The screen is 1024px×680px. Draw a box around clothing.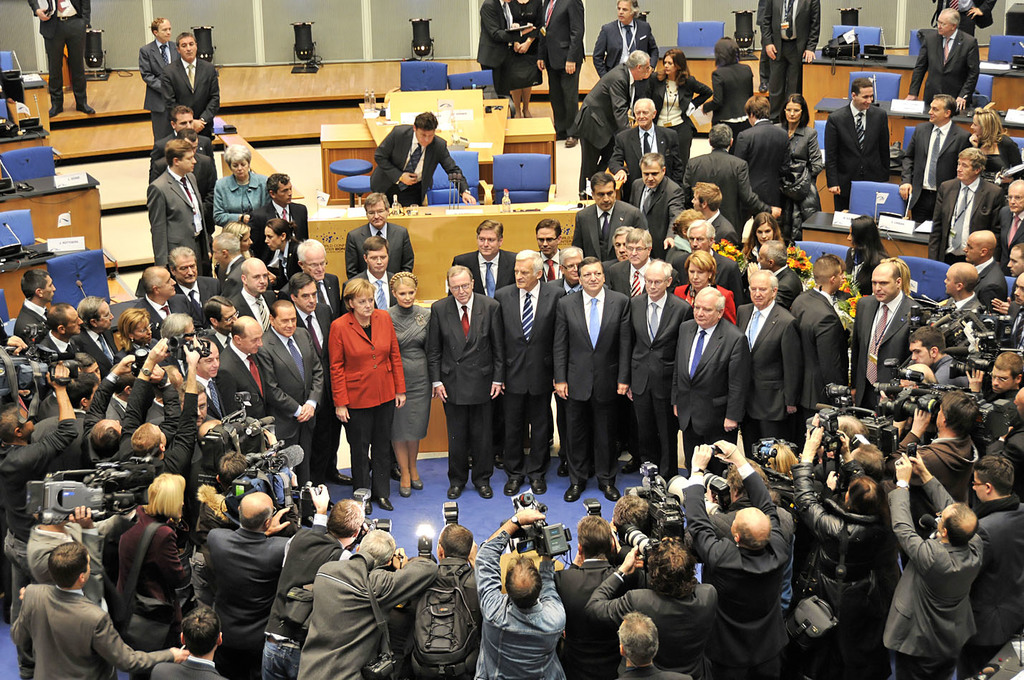
l=139, t=37, r=177, b=148.
